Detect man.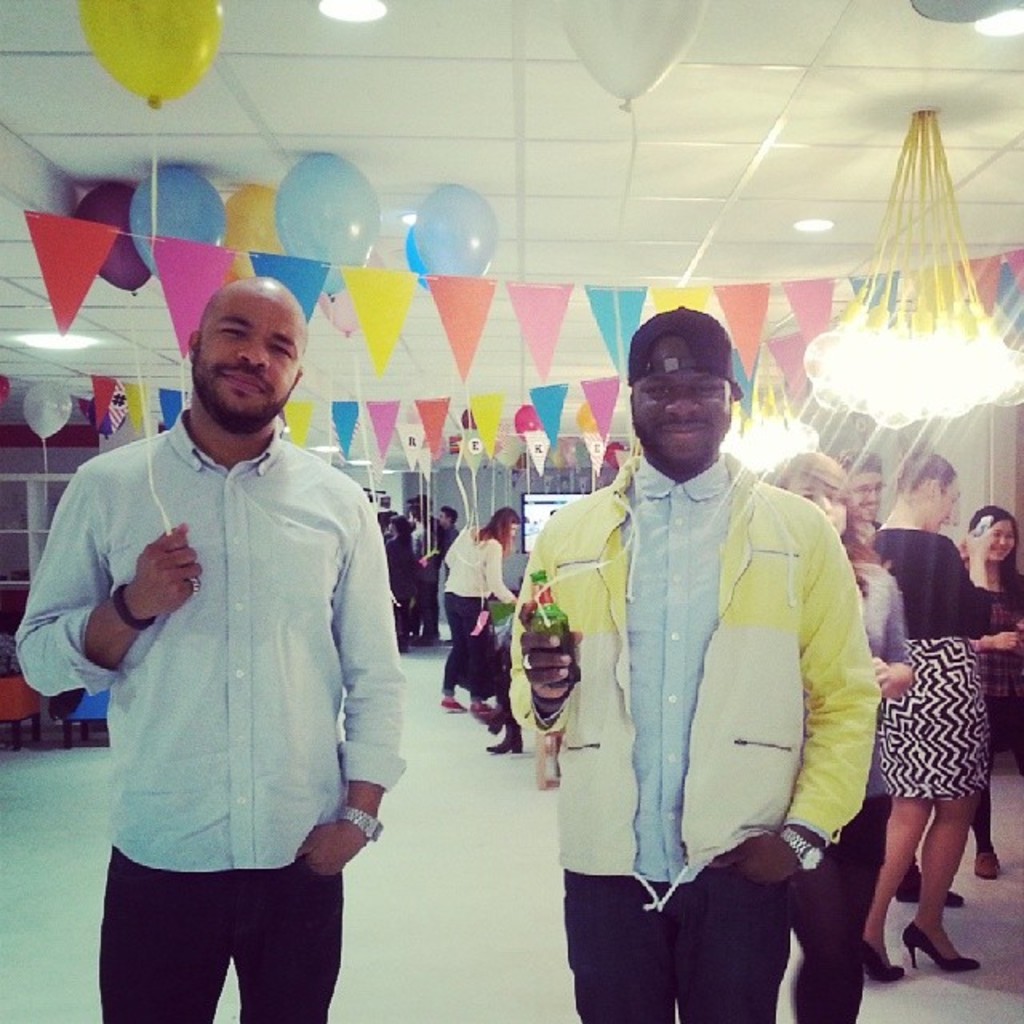
Detected at [45, 235, 416, 1014].
